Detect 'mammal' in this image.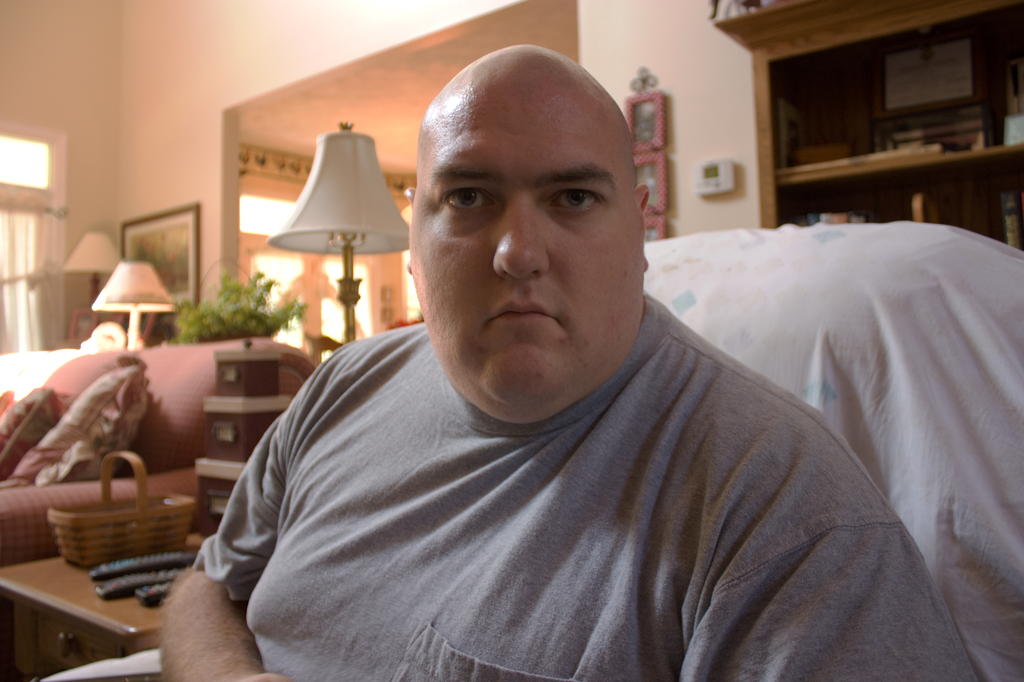
Detection: crop(155, 116, 993, 670).
